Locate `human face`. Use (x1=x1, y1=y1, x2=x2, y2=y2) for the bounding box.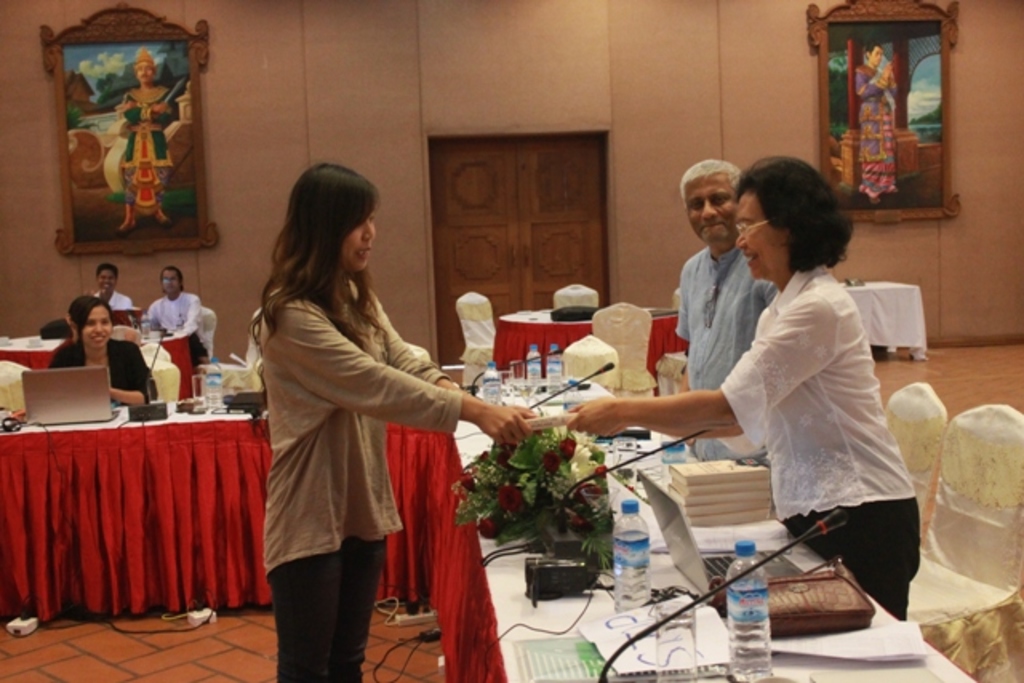
(x1=733, y1=194, x2=792, y2=275).
